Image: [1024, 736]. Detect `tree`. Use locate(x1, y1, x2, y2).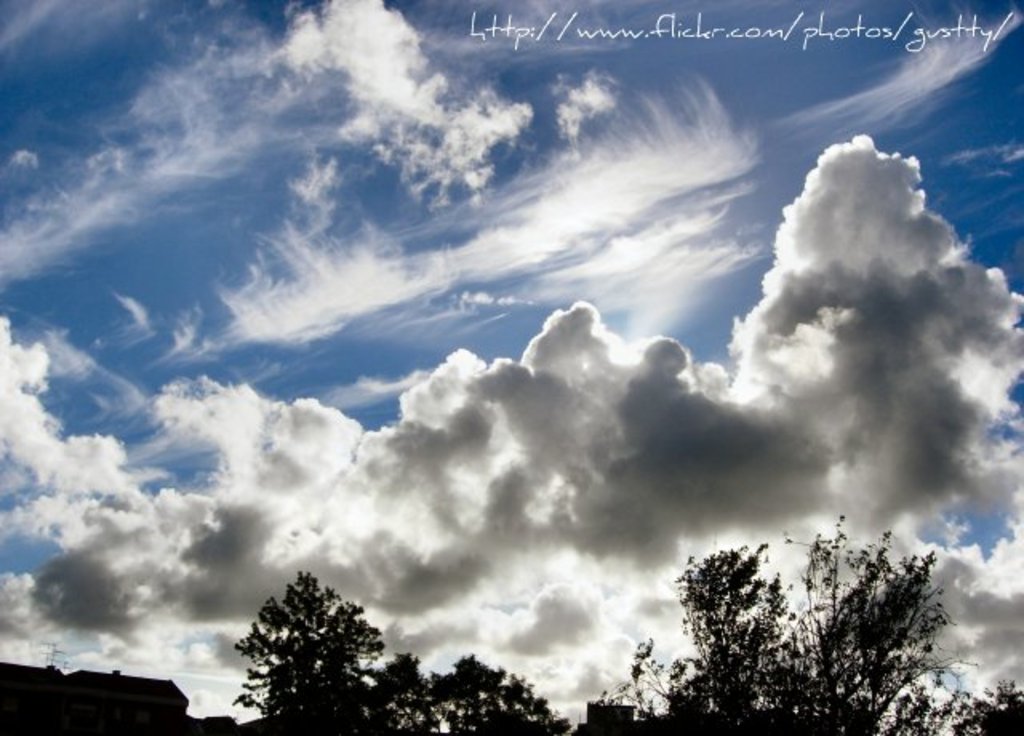
locate(230, 573, 389, 722).
